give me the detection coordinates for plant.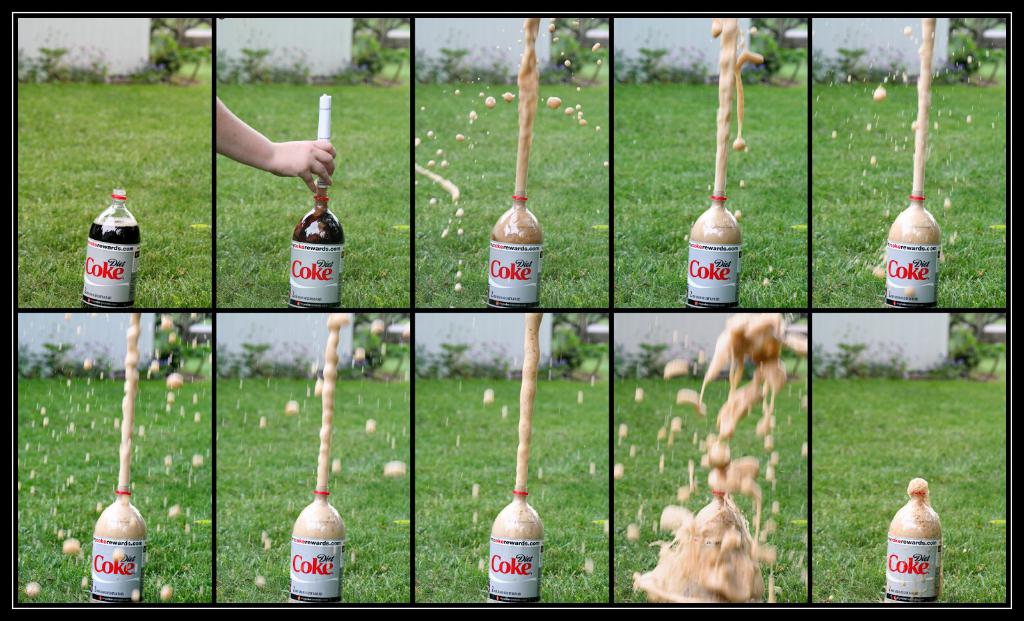
BBox(218, 73, 408, 310).
